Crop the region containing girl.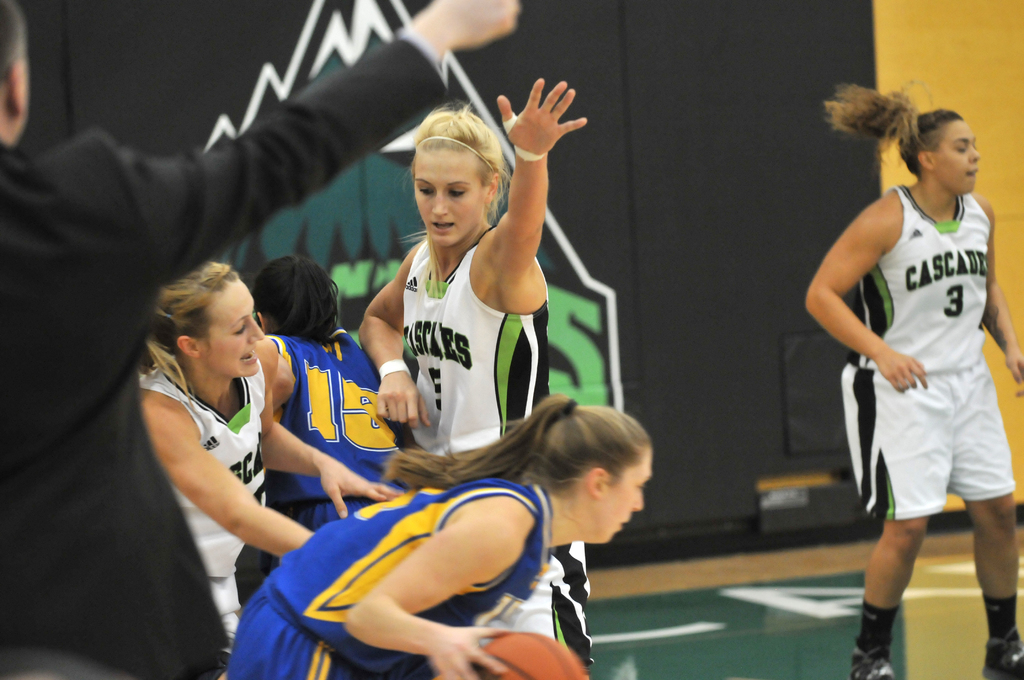
Crop region: bbox(222, 396, 650, 679).
